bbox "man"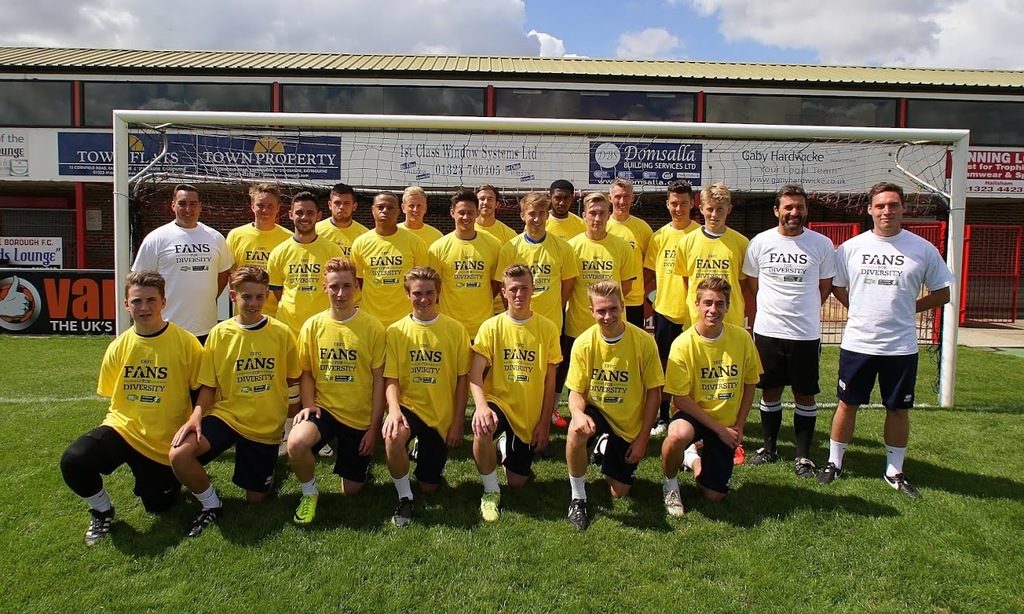
x1=312 y1=182 x2=365 y2=260
